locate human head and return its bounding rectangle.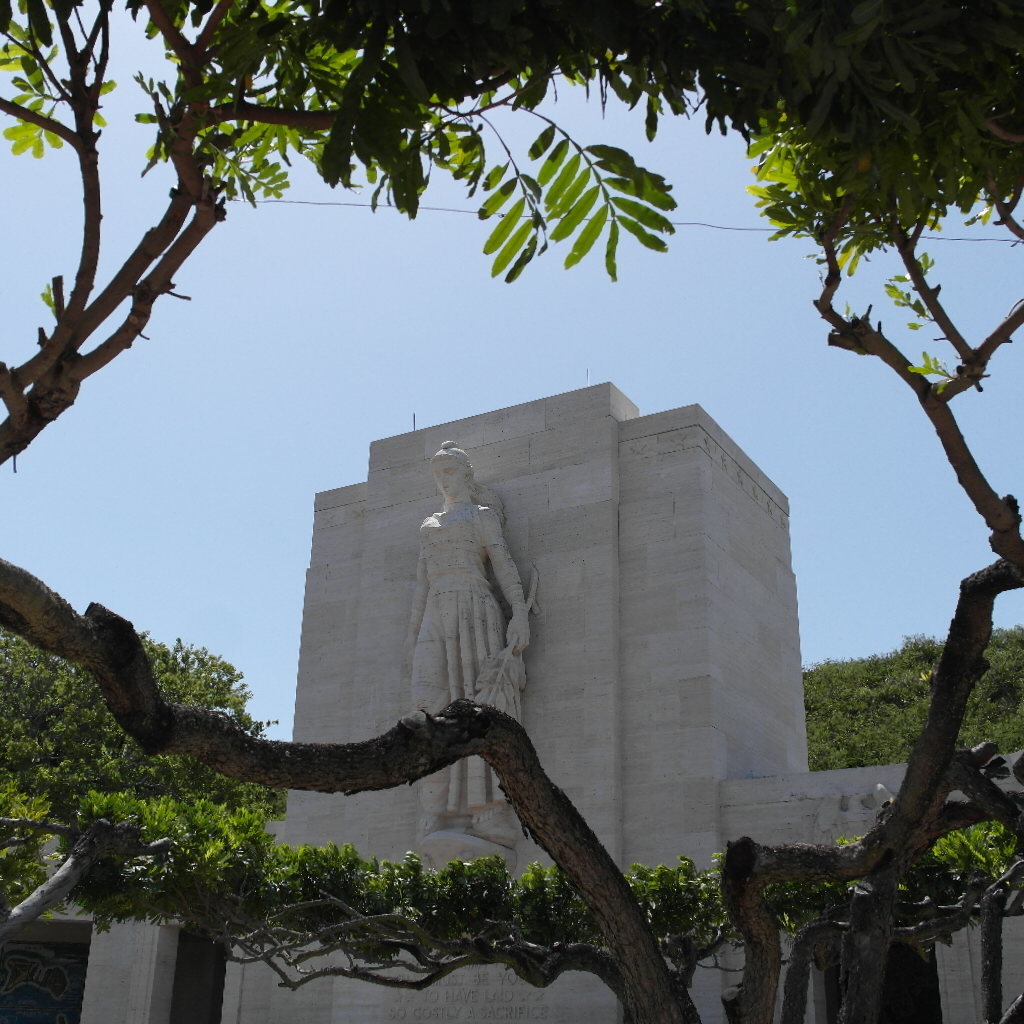
{"x1": 429, "y1": 447, "x2": 472, "y2": 498}.
